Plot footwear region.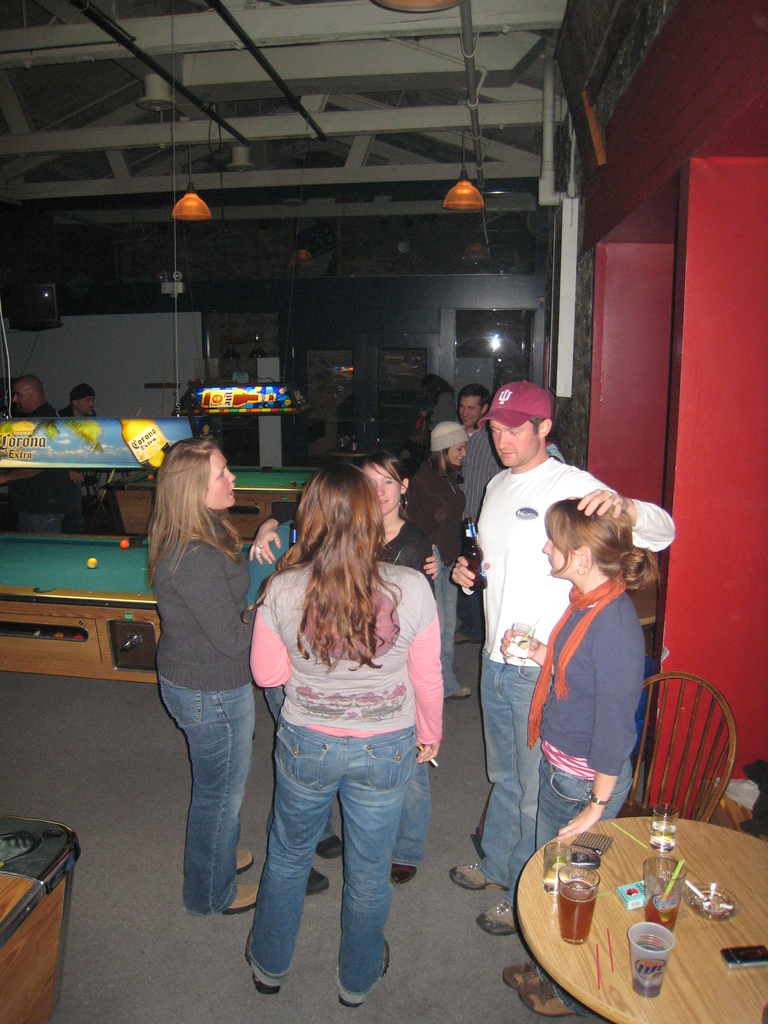
Plotted at rect(524, 982, 569, 1020).
